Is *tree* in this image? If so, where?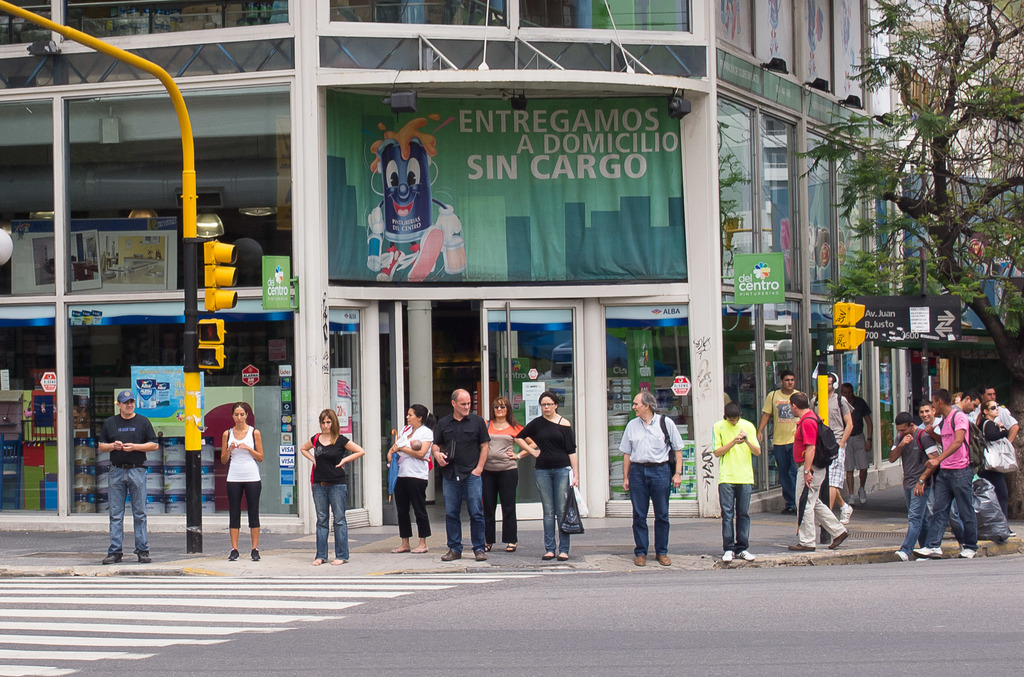
Yes, at x1=802, y1=0, x2=1023, y2=368.
